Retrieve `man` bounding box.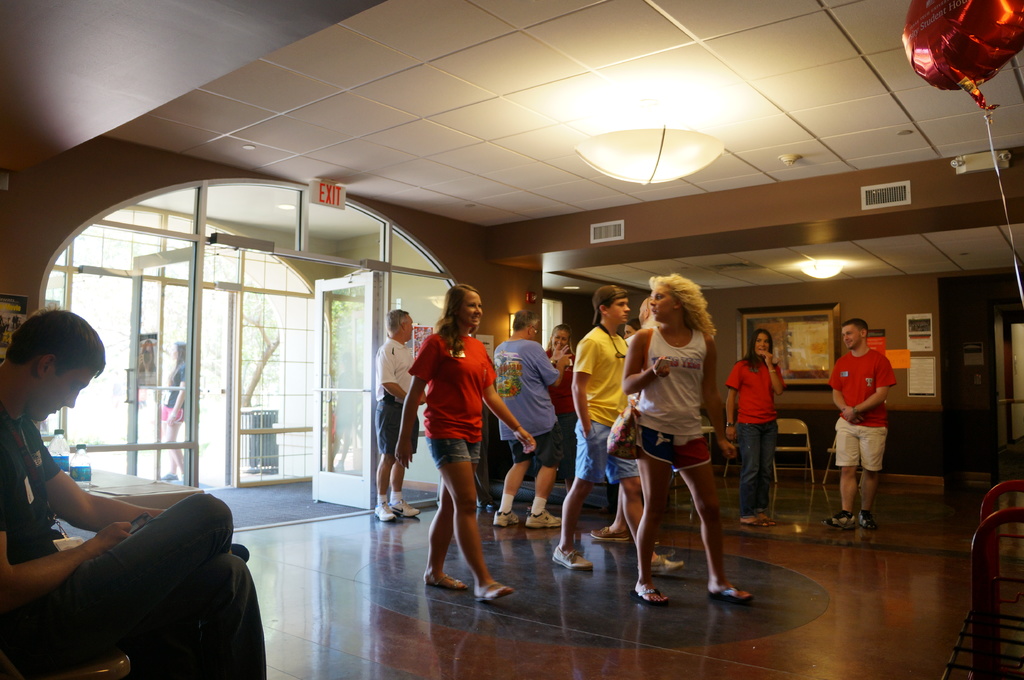
Bounding box: 495, 312, 573, 527.
